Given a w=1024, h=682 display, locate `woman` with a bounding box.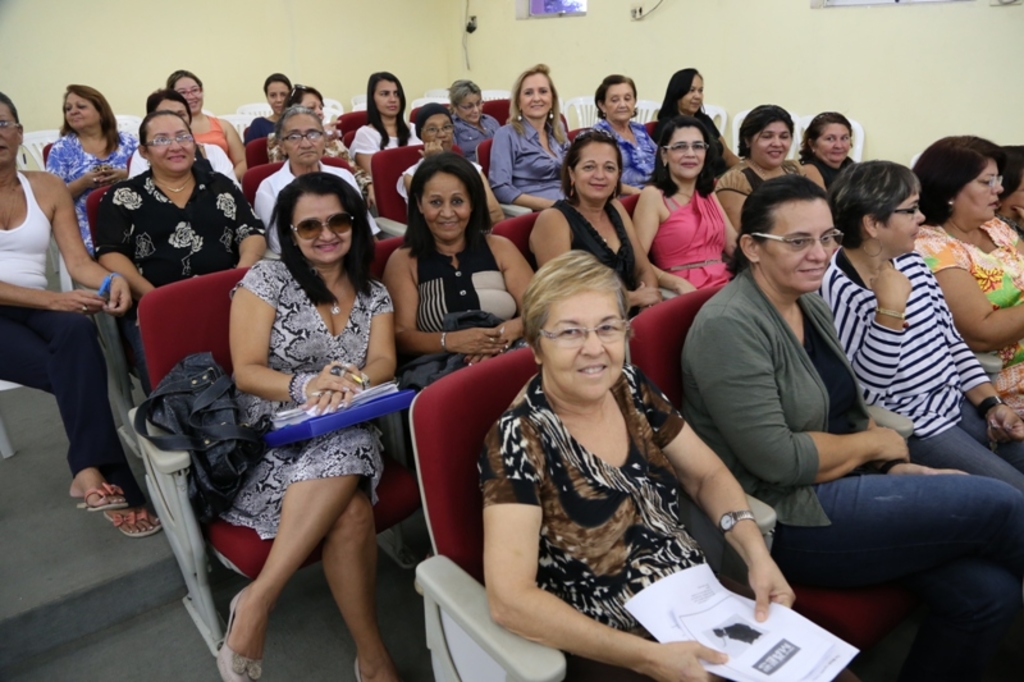
Located: rect(906, 131, 1023, 438).
